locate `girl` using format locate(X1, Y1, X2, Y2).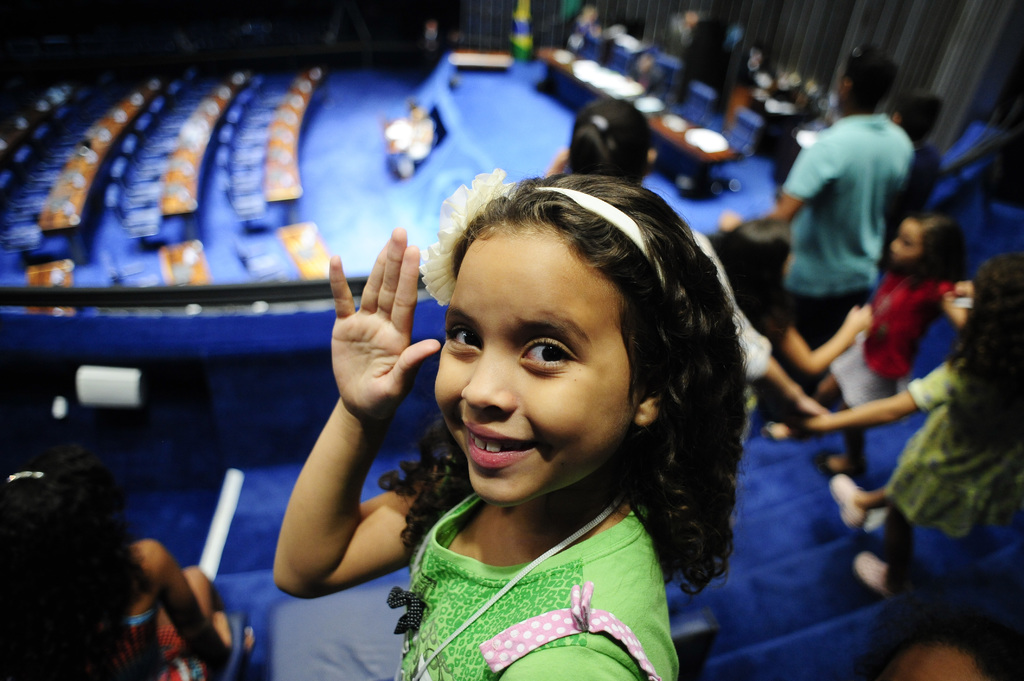
locate(0, 452, 253, 680).
